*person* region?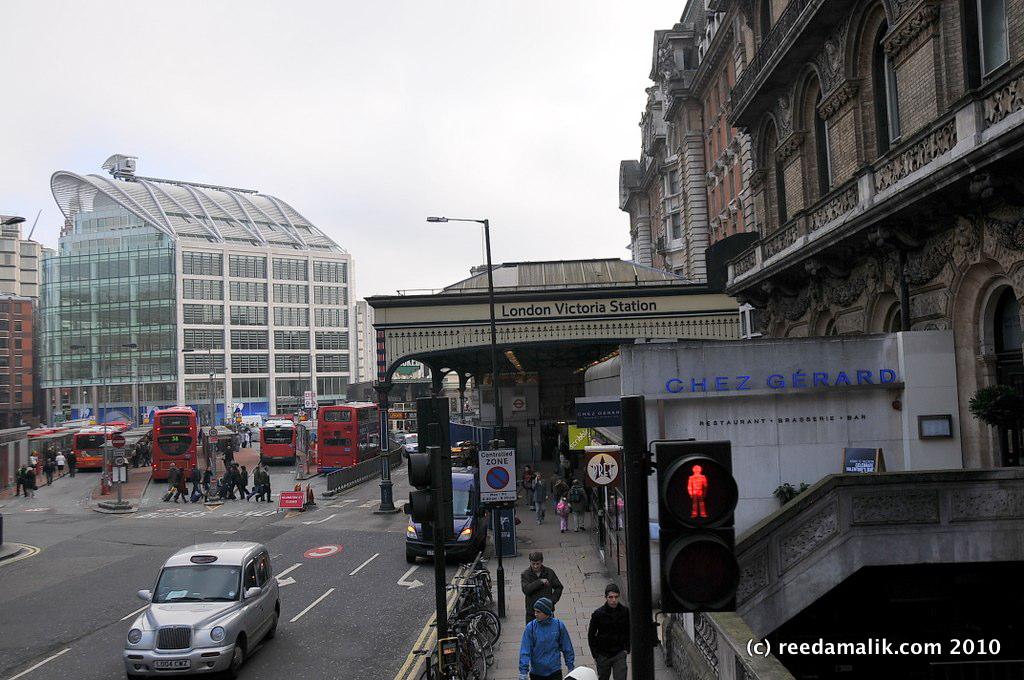
box=[523, 600, 568, 679]
